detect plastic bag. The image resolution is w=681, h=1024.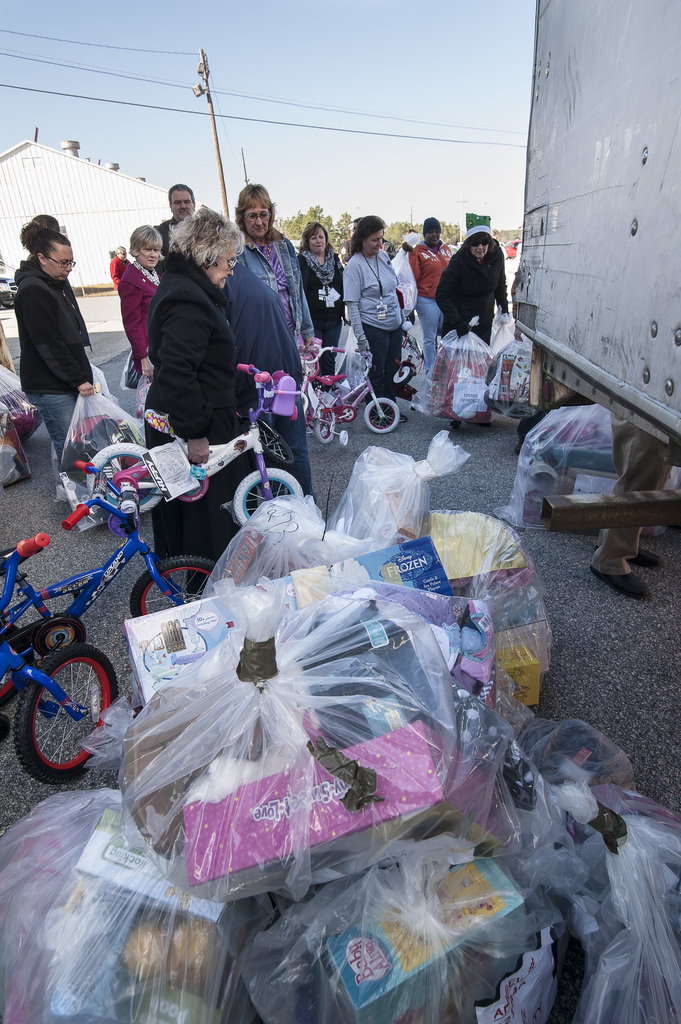
bbox=(0, 357, 42, 487).
